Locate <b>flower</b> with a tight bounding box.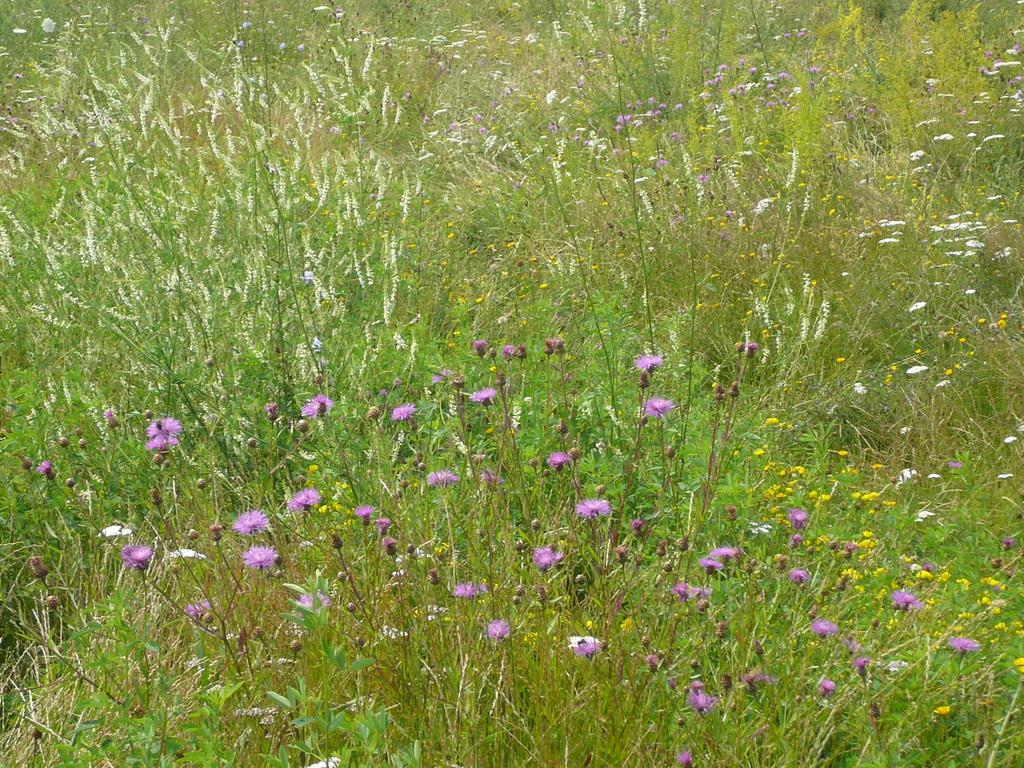
l=449, t=582, r=483, b=598.
